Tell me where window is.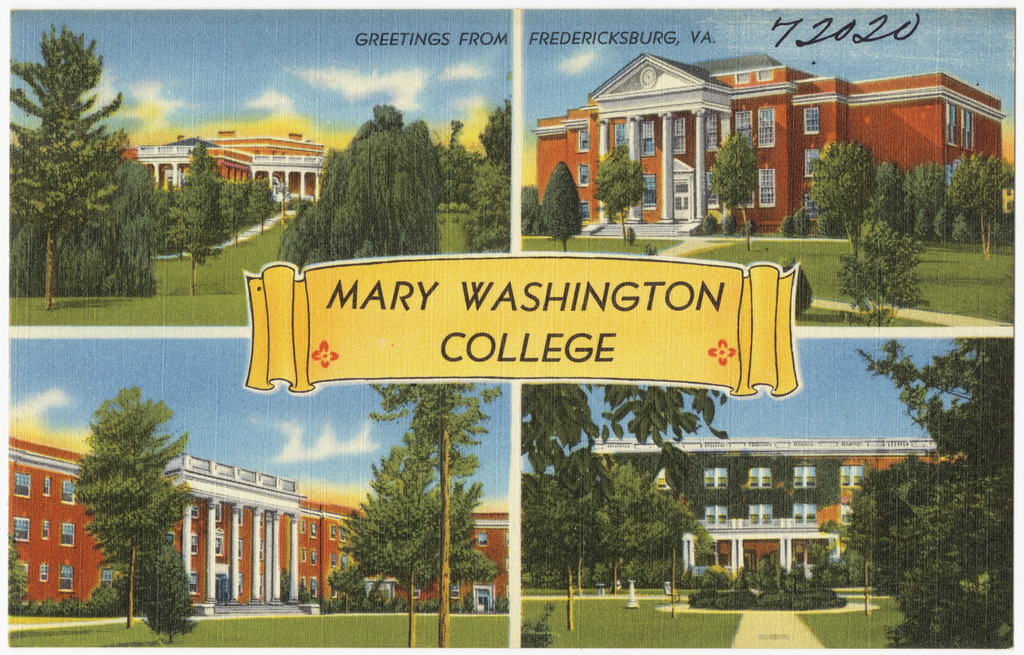
window is at box=[642, 176, 657, 208].
